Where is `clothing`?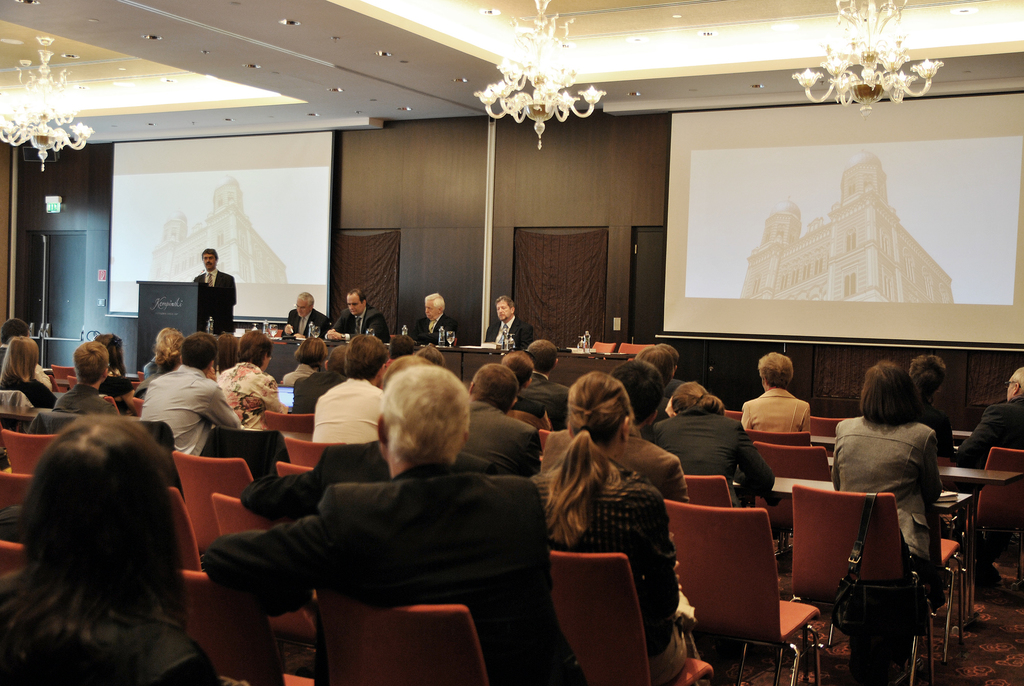
x1=139 y1=355 x2=252 y2=466.
